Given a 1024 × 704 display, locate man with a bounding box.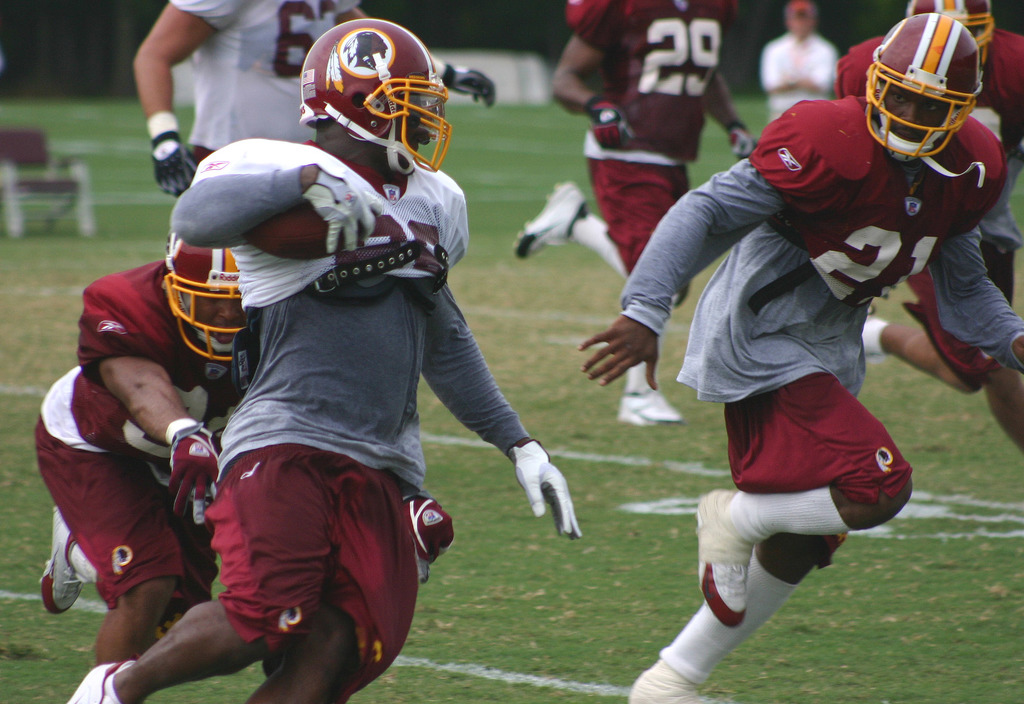
Located: bbox=[586, 10, 1023, 703].
